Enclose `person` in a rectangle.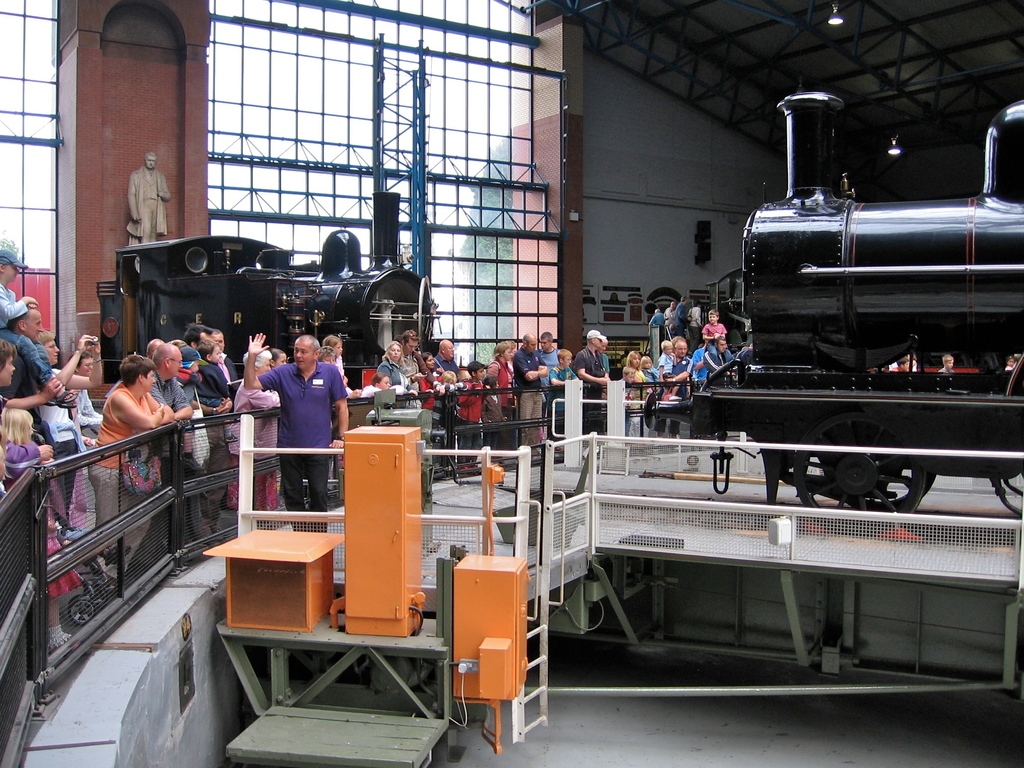
box=[675, 295, 692, 332].
